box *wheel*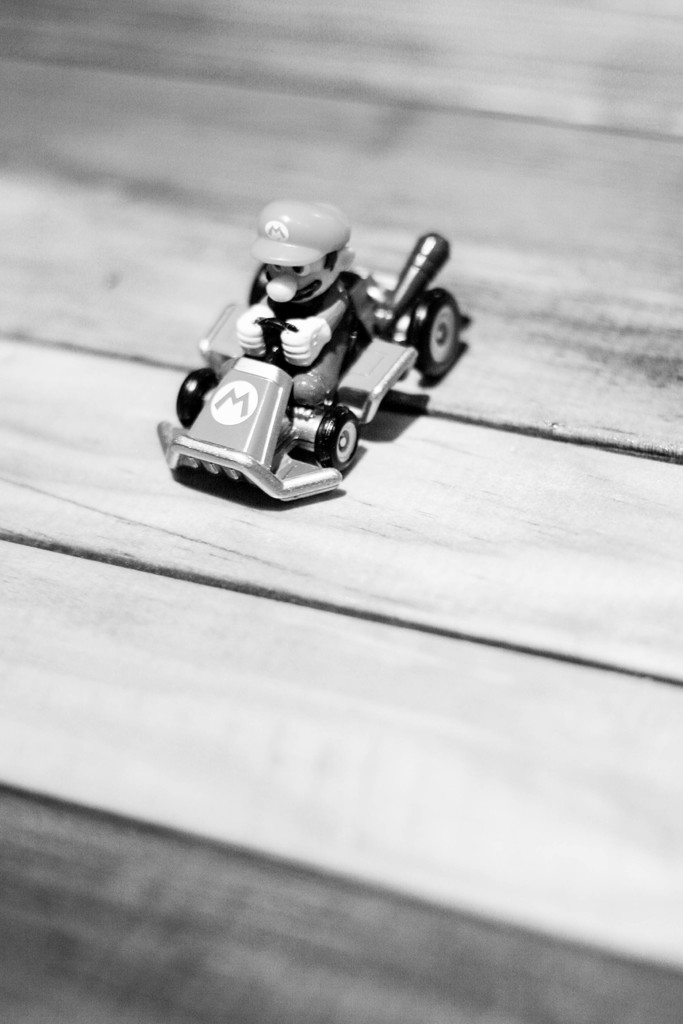
crop(174, 367, 231, 433)
